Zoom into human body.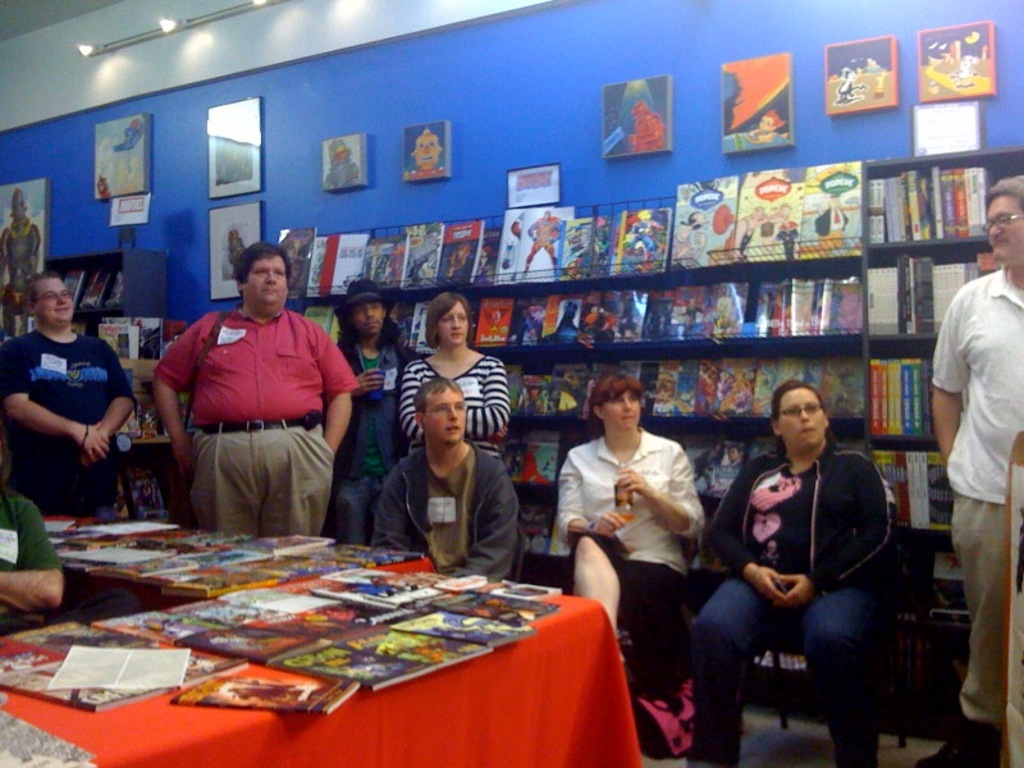
Zoom target: 399 344 508 460.
